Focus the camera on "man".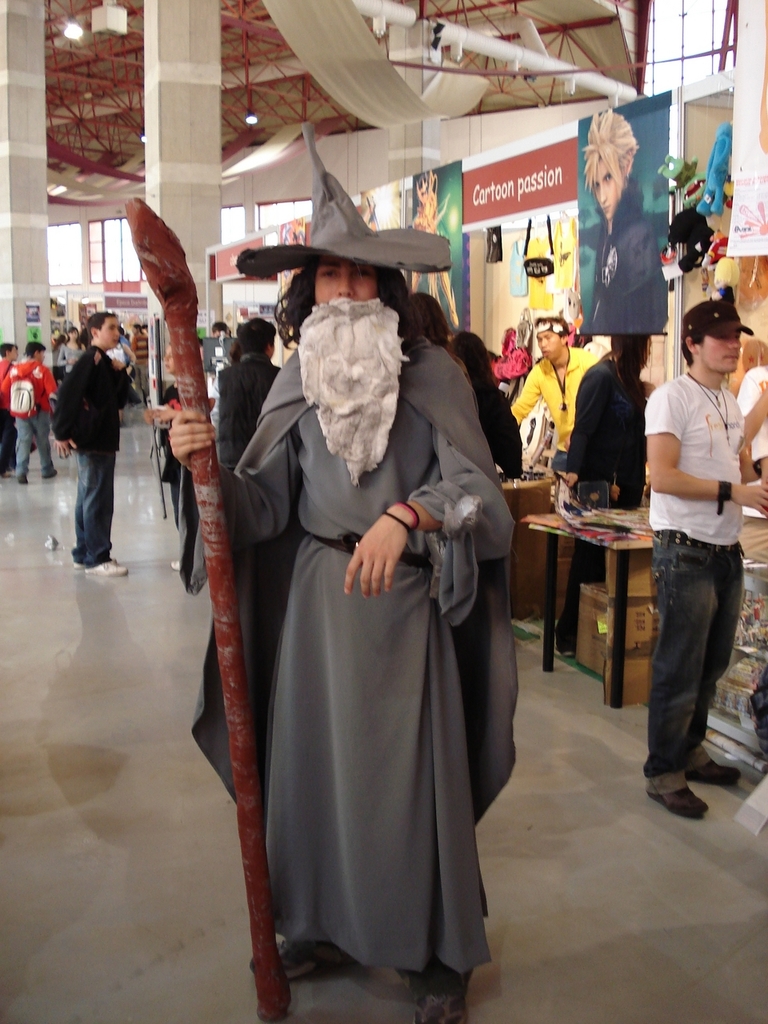
Focus region: <bbox>45, 309, 138, 577</bbox>.
